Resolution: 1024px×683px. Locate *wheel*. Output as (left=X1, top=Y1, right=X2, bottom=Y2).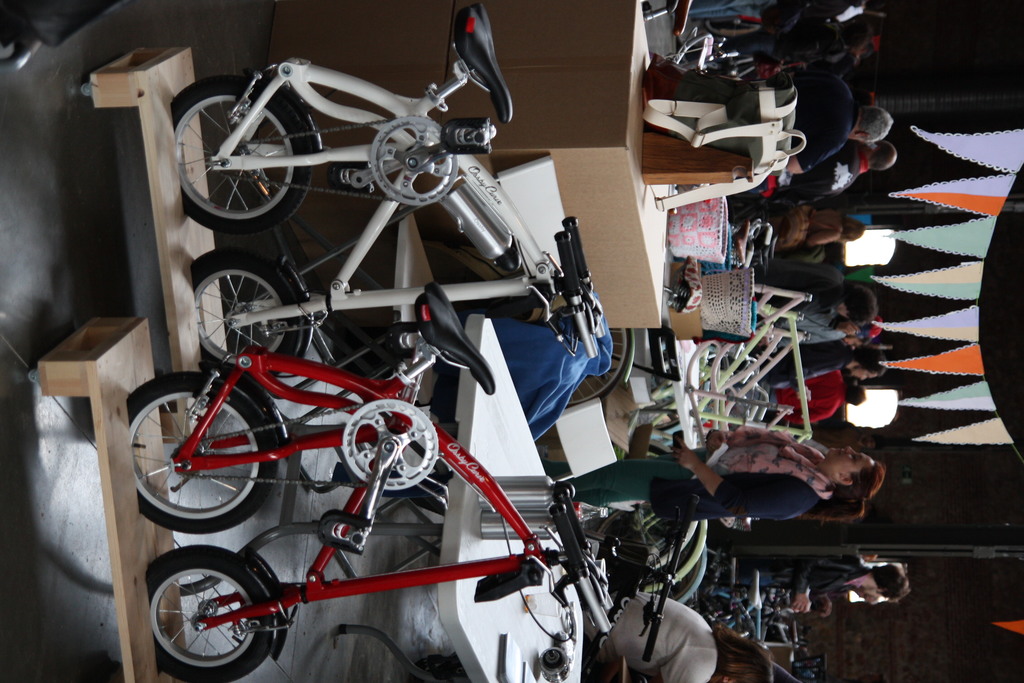
(left=140, top=570, right=278, bottom=674).
